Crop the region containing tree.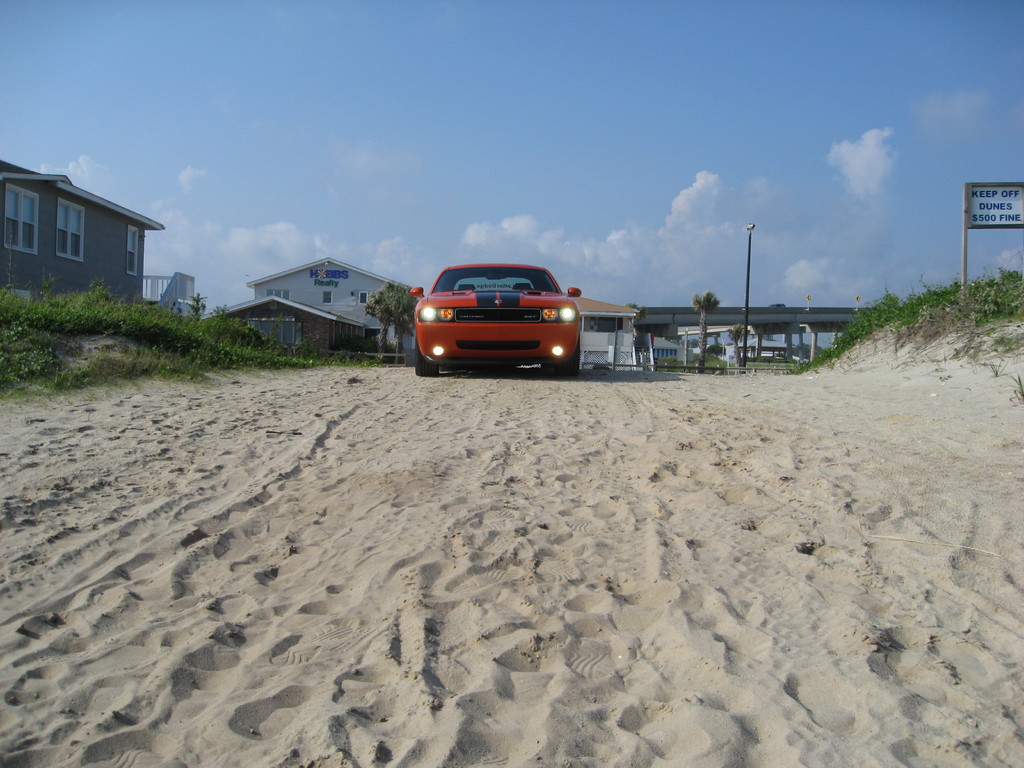
Crop region: 723/325/747/378.
